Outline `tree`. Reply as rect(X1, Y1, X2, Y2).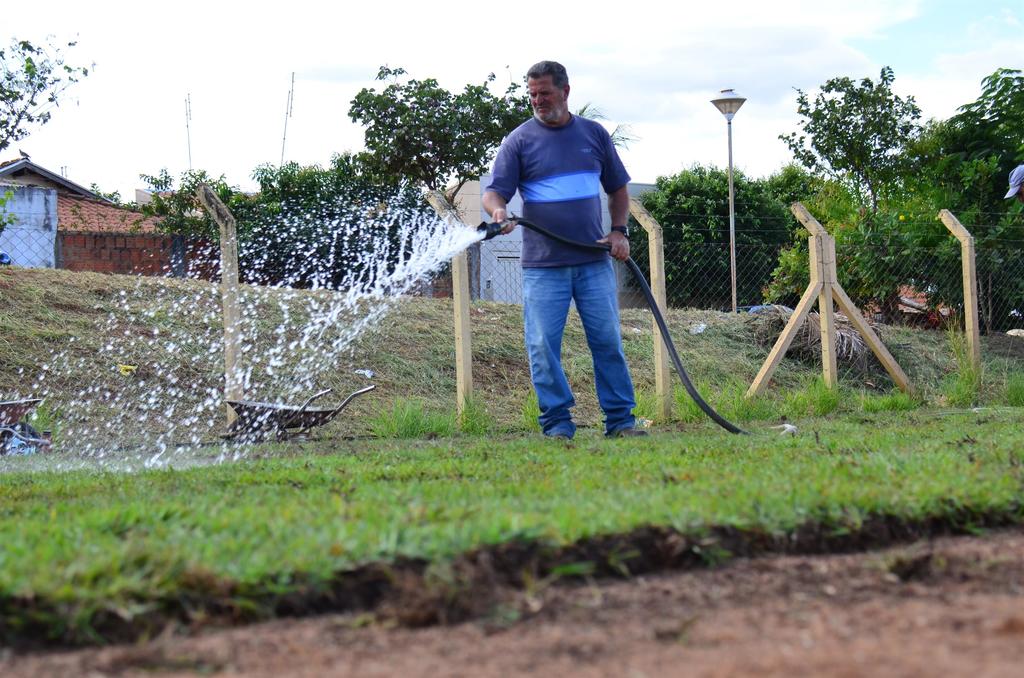
rect(345, 65, 540, 299).
